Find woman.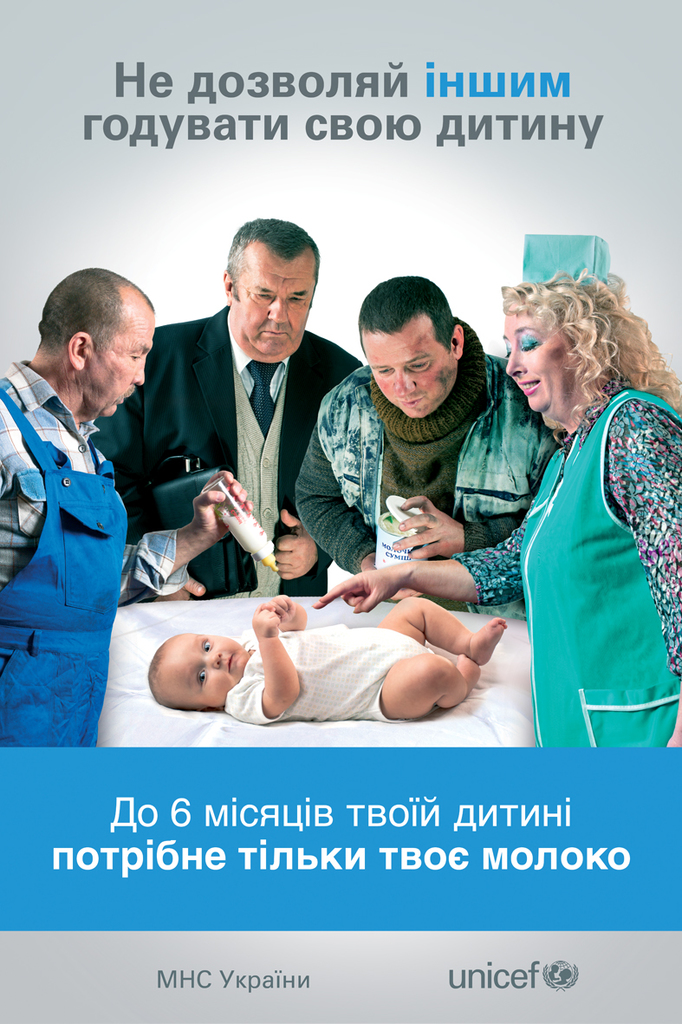
region(312, 267, 681, 751).
